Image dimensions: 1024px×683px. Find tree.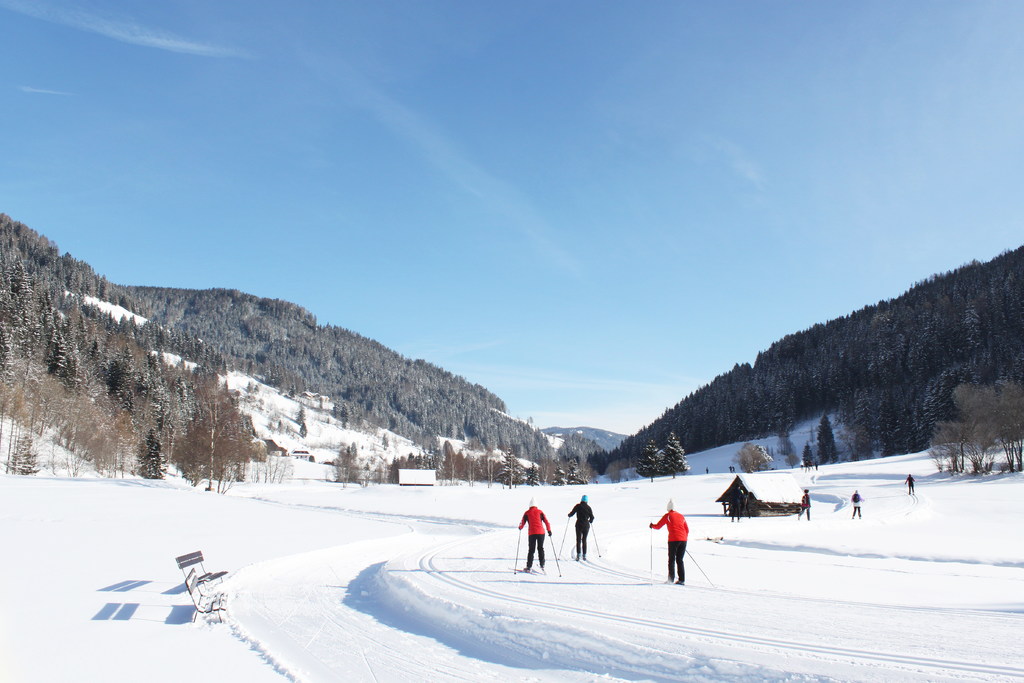
<bbox>586, 440, 608, 460</bbox>.
